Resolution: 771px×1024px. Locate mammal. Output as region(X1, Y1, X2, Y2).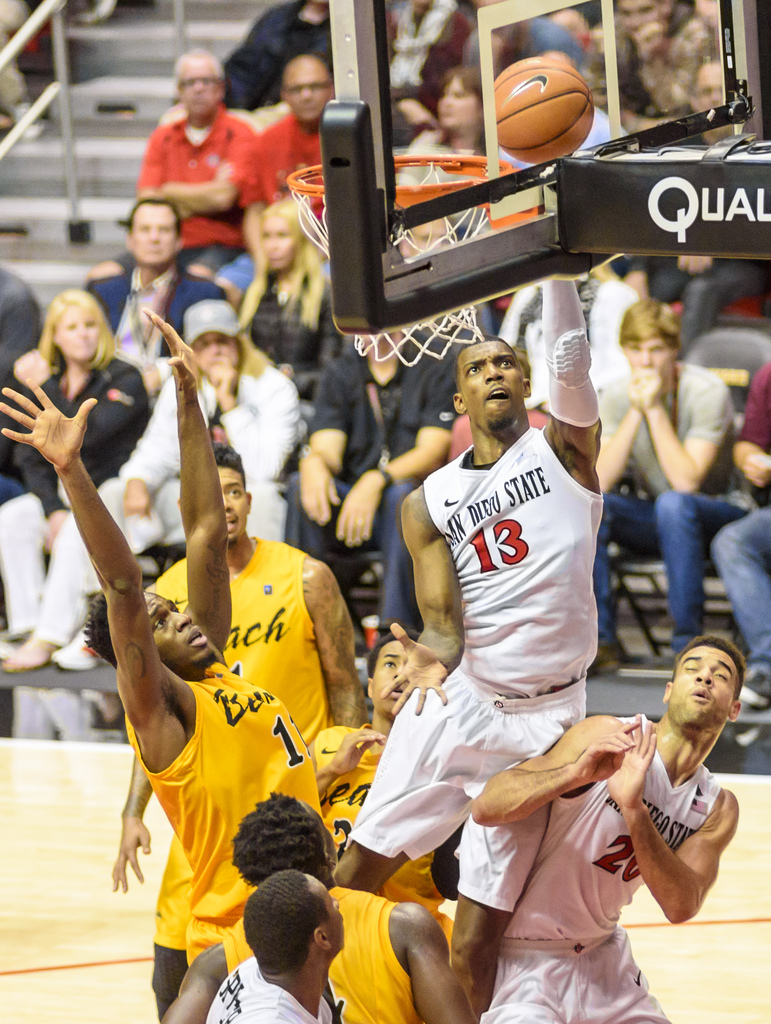
region(81, 43, 256, 286).
